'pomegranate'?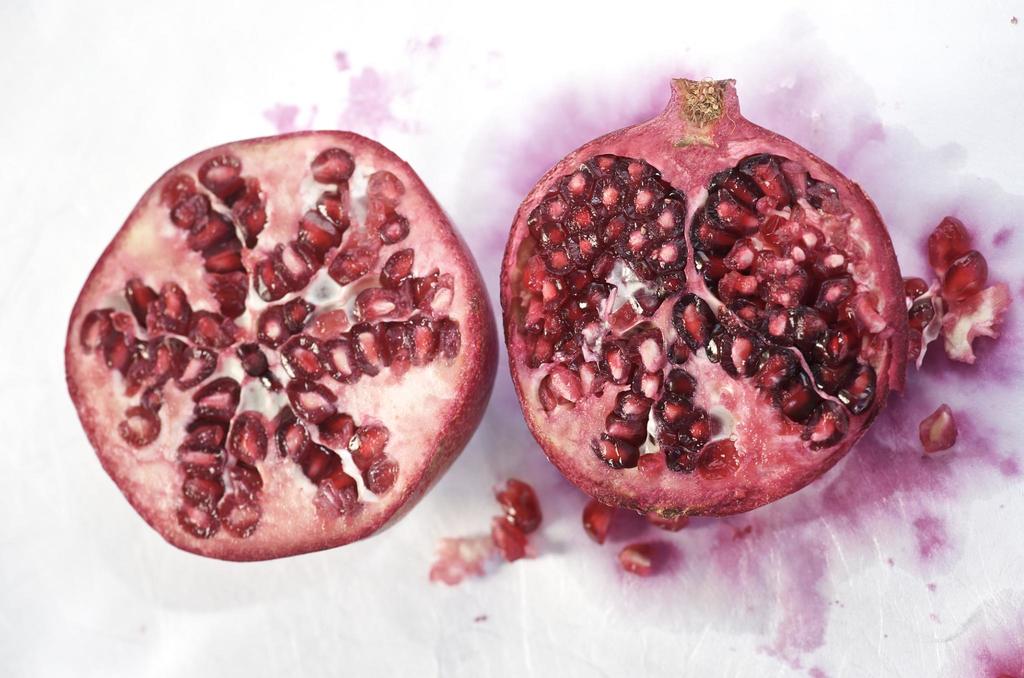
pyautogui.locateOnScreen(935, 251, 998, 310)
